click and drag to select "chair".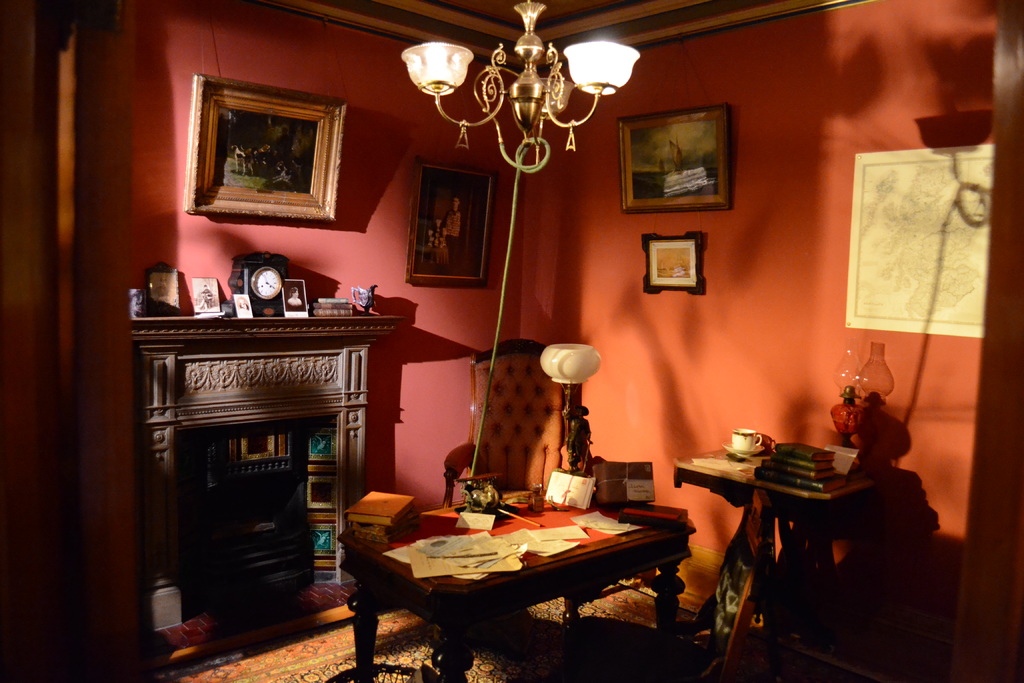
Selection: BBox(566, 491, 767, 682).
